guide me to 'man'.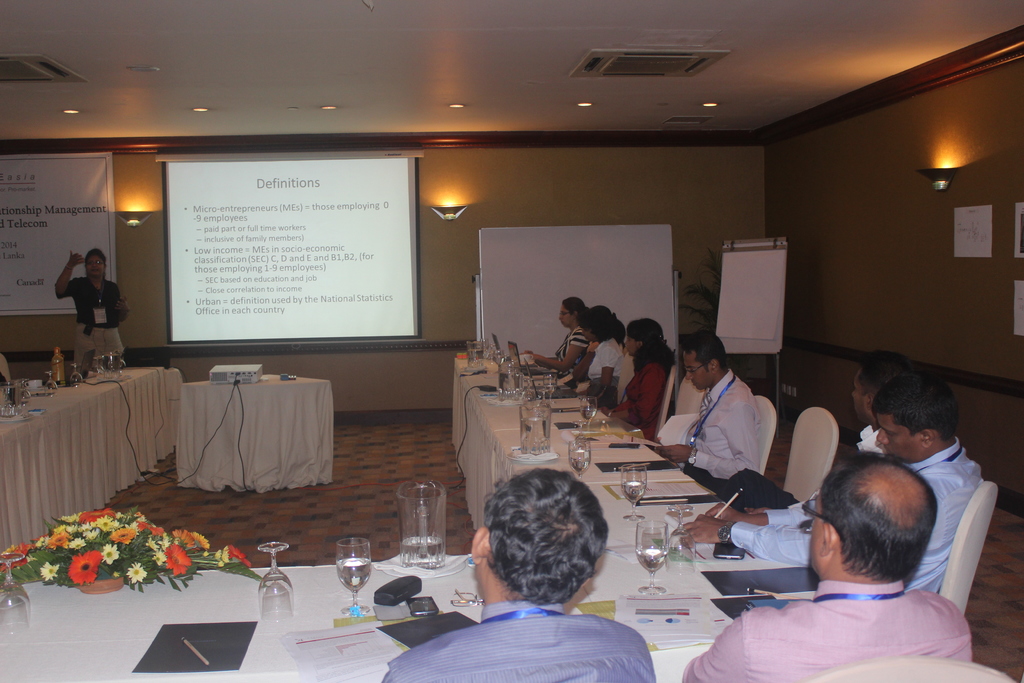
Guidance: (left=680, top=454, right=975, bottom=682).
